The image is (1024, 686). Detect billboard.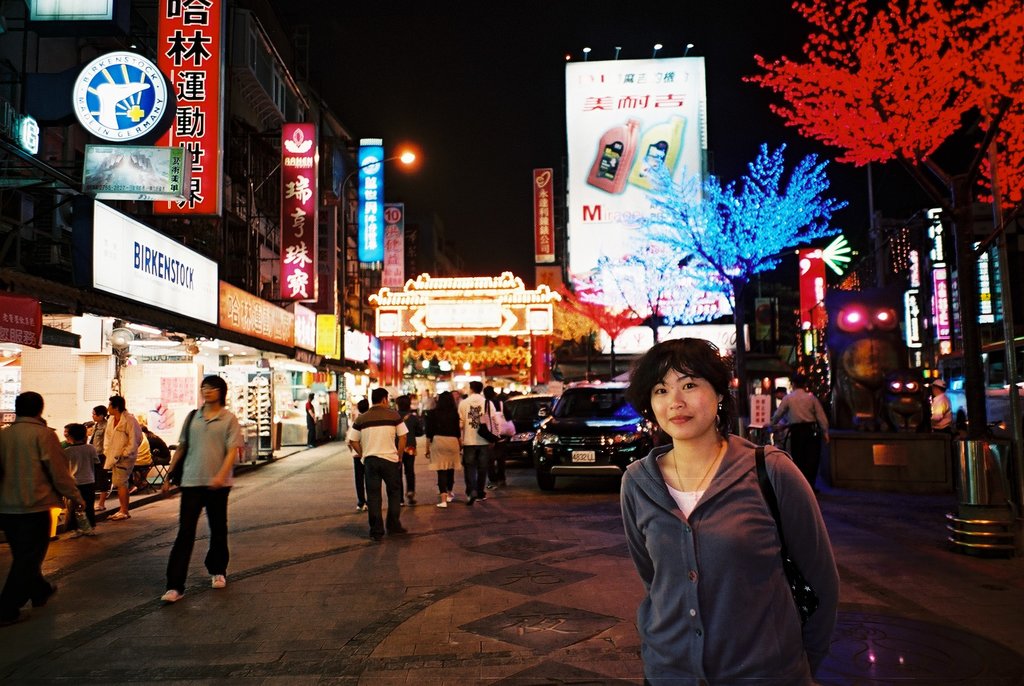
Detection: x1=90, y1=198, x2=220, y2=324.
